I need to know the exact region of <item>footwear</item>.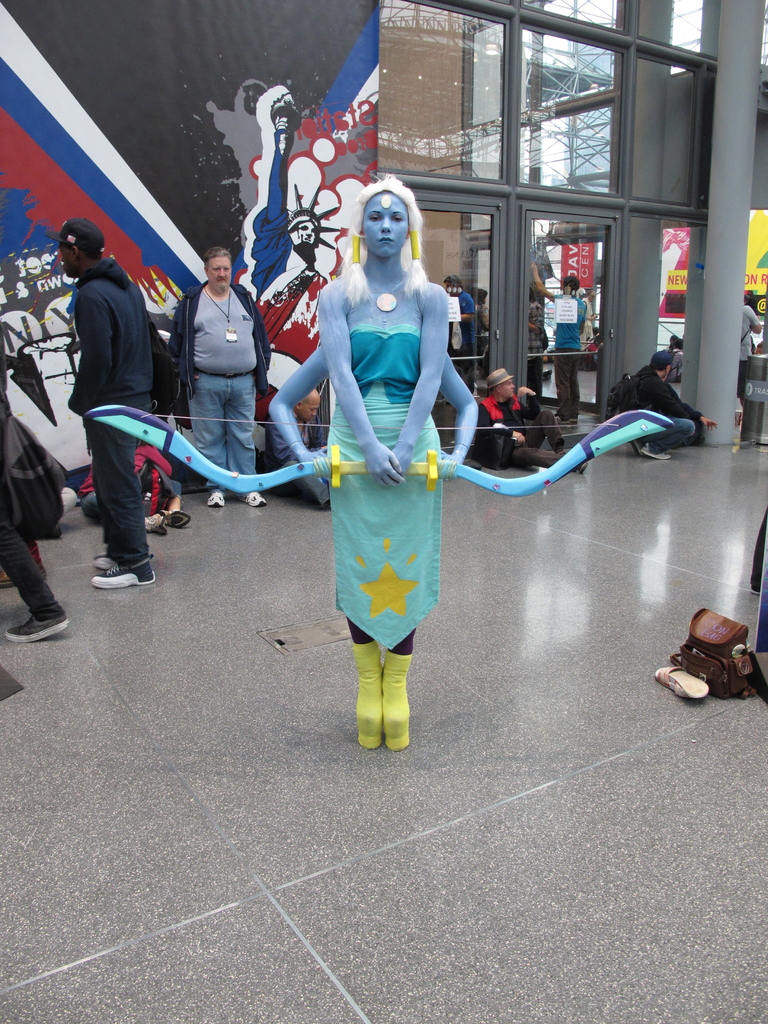
Region: BBox(639, 441, 673, 458).
